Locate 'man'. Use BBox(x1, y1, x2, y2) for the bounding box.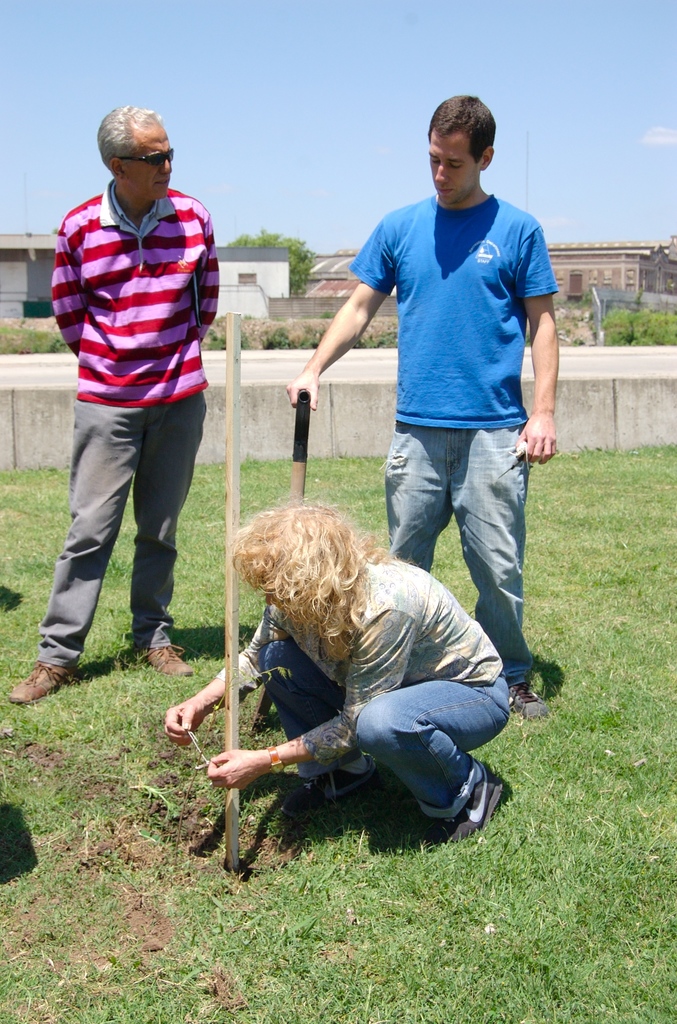
BBox(3, 103, 224, 703).
